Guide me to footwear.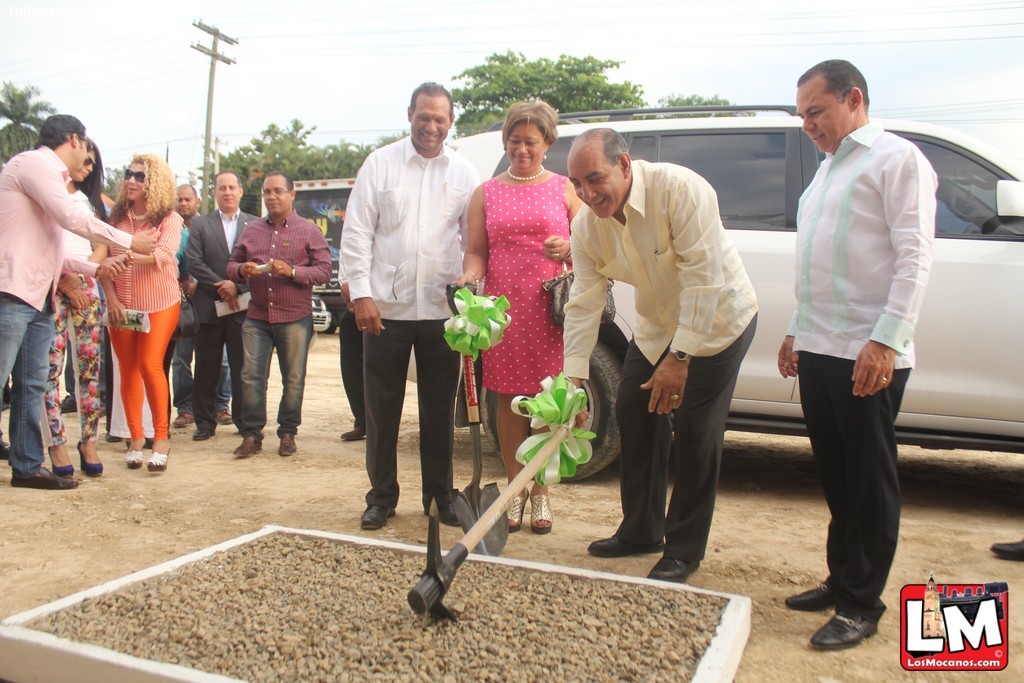
Guidance: (425, 498, 461, 527).
